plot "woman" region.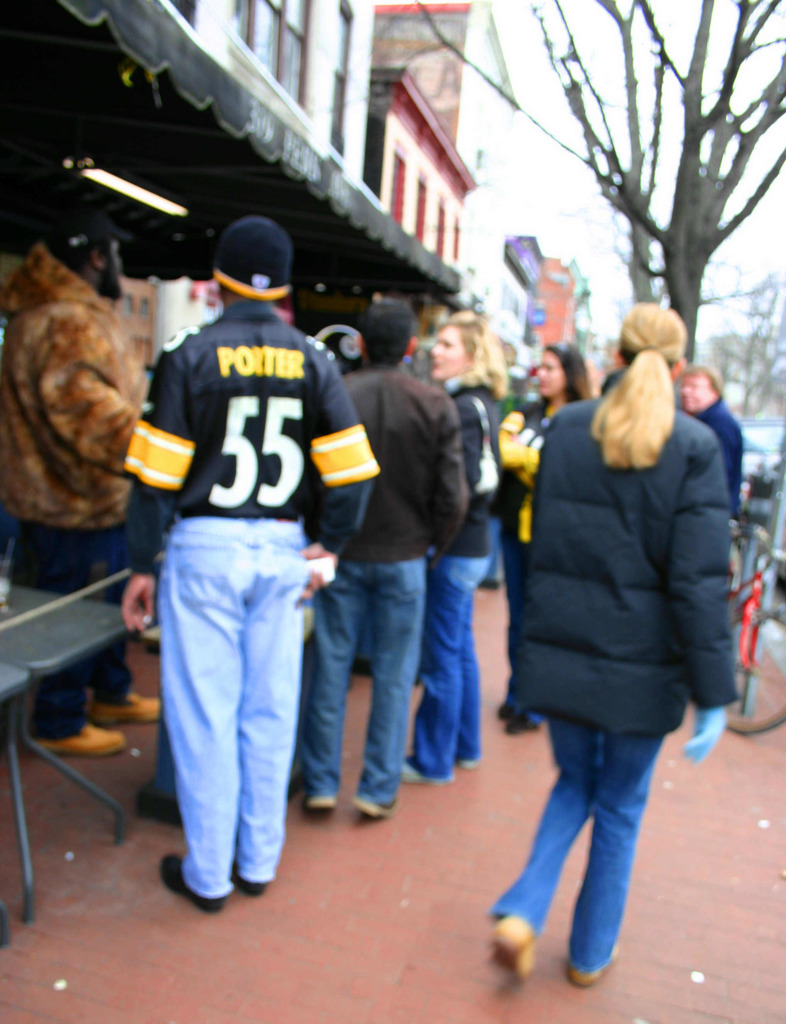
Plotted at 478,258,767,977.
